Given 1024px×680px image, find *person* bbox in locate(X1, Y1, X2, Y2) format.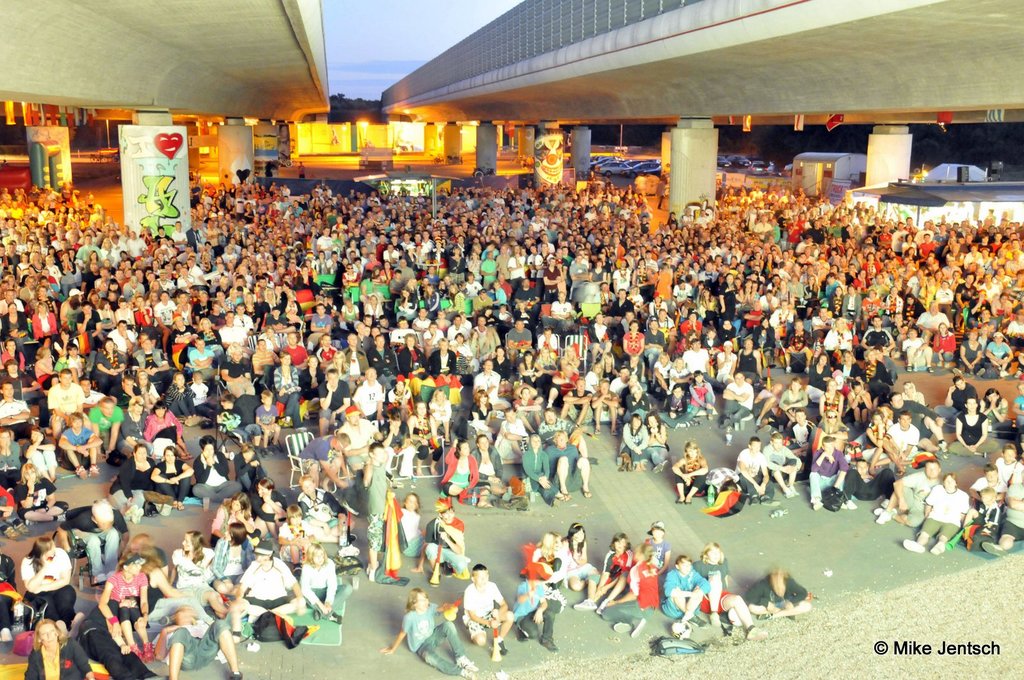
locate(515, 386, 542, 432).
